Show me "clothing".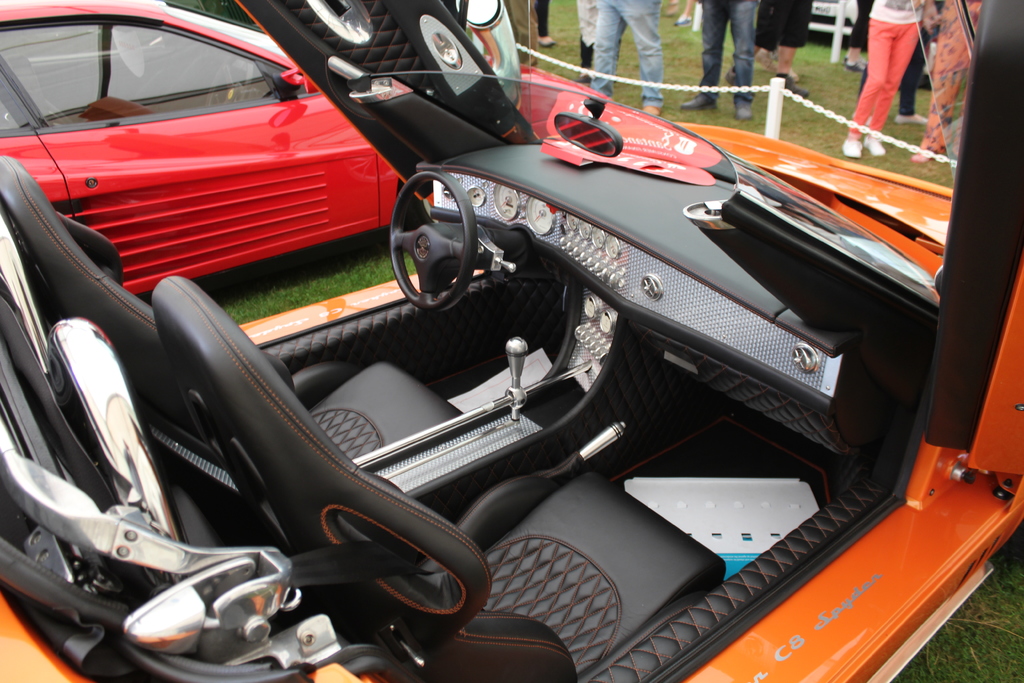
"clothing" is here: crop(857, 0, 916, 117).
